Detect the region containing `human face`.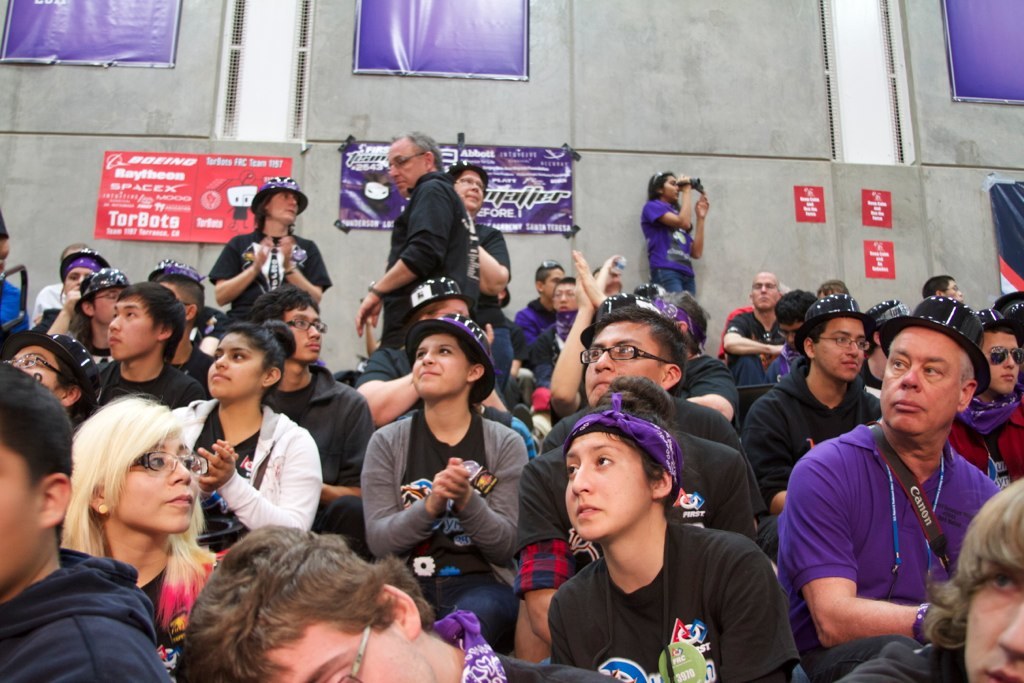
l=581, t=325, r=668, b=393.
